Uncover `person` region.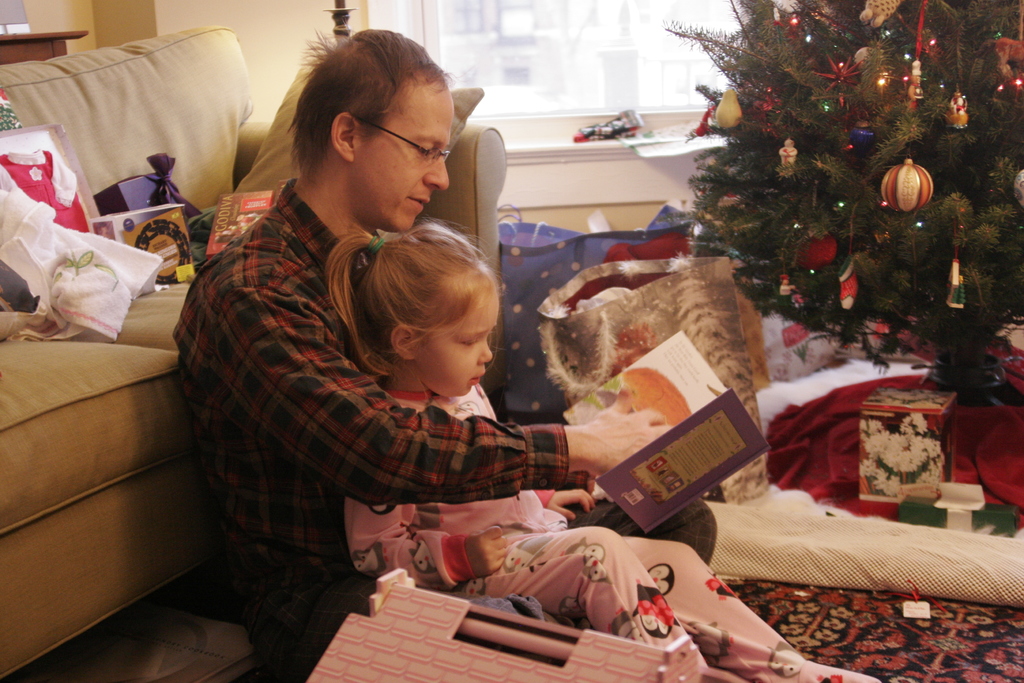
Uncovered: box=[175, 22, 676, 682].
